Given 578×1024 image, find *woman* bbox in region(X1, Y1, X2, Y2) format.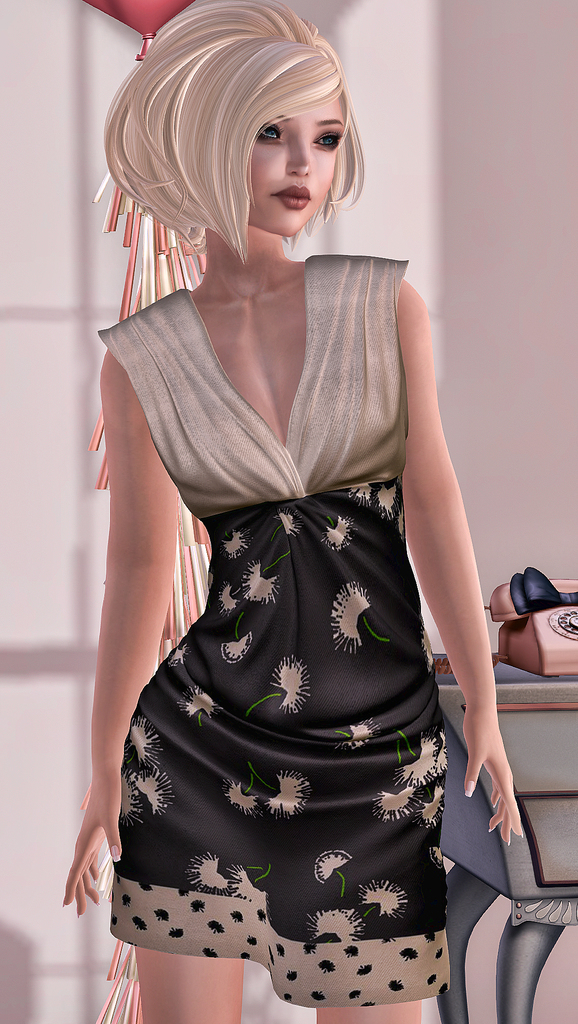
region(47, 6, 477, 1022).
